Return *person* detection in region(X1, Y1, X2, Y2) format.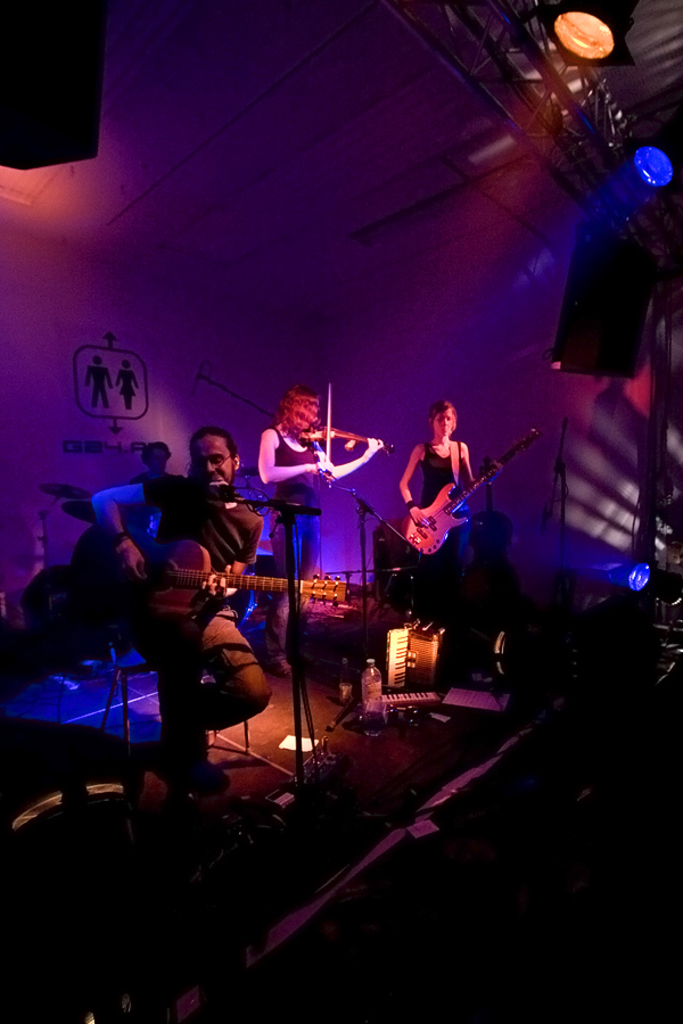
region(110, 435, 184, 481).
